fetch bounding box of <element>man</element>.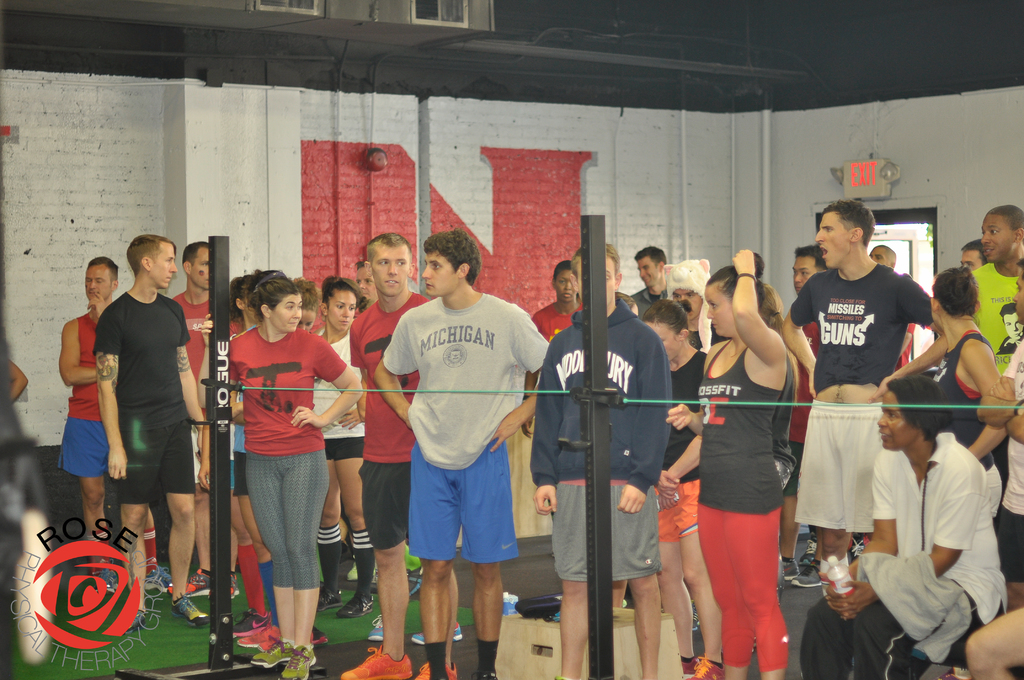
Bbox: BBox(58, 255, 173, 591).
